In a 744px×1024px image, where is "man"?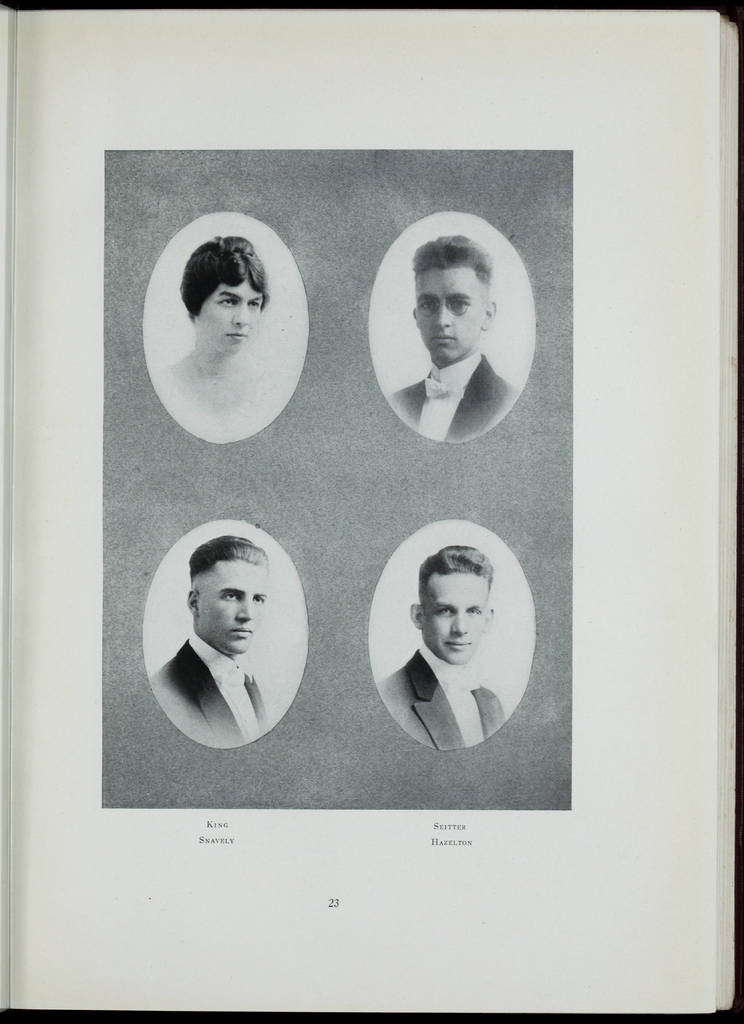
detection(378, 543, 509, 751).
